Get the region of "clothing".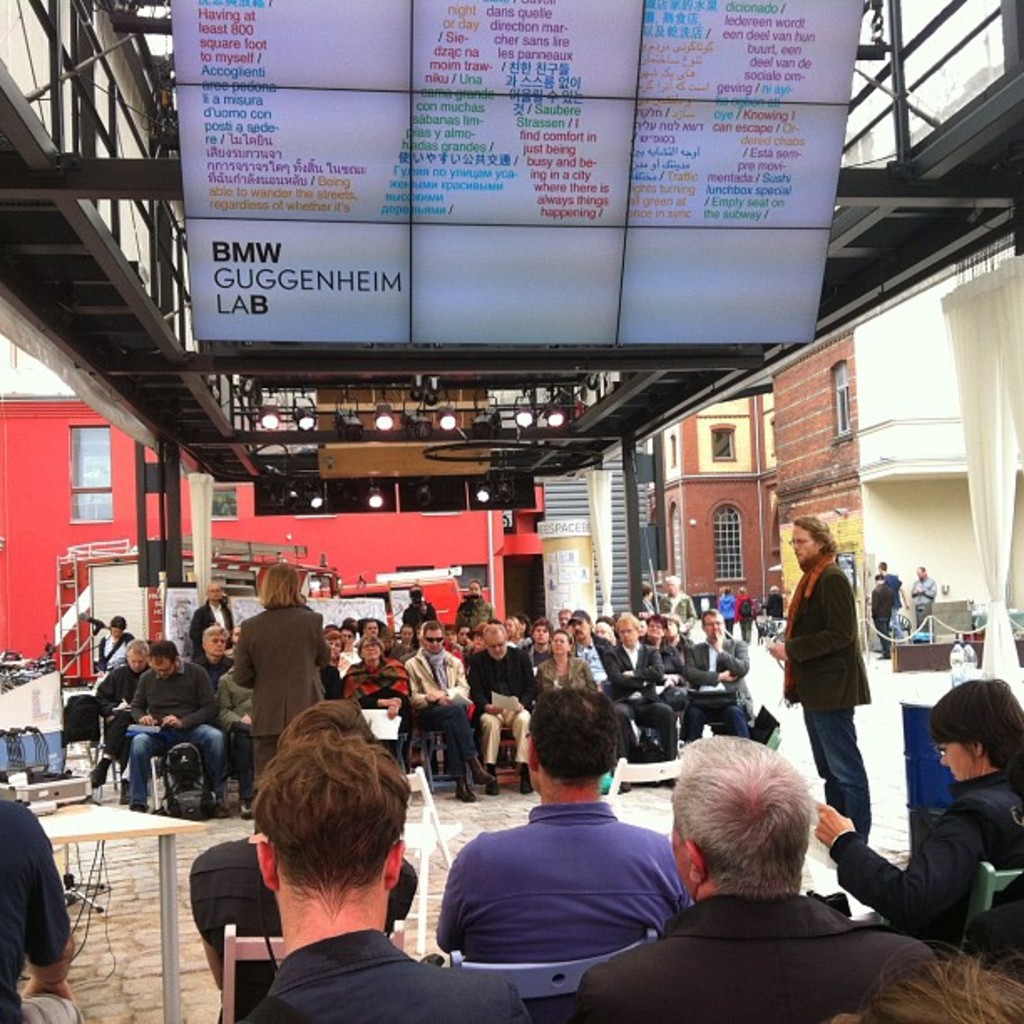
<box>576,895,939,1022</box>.
